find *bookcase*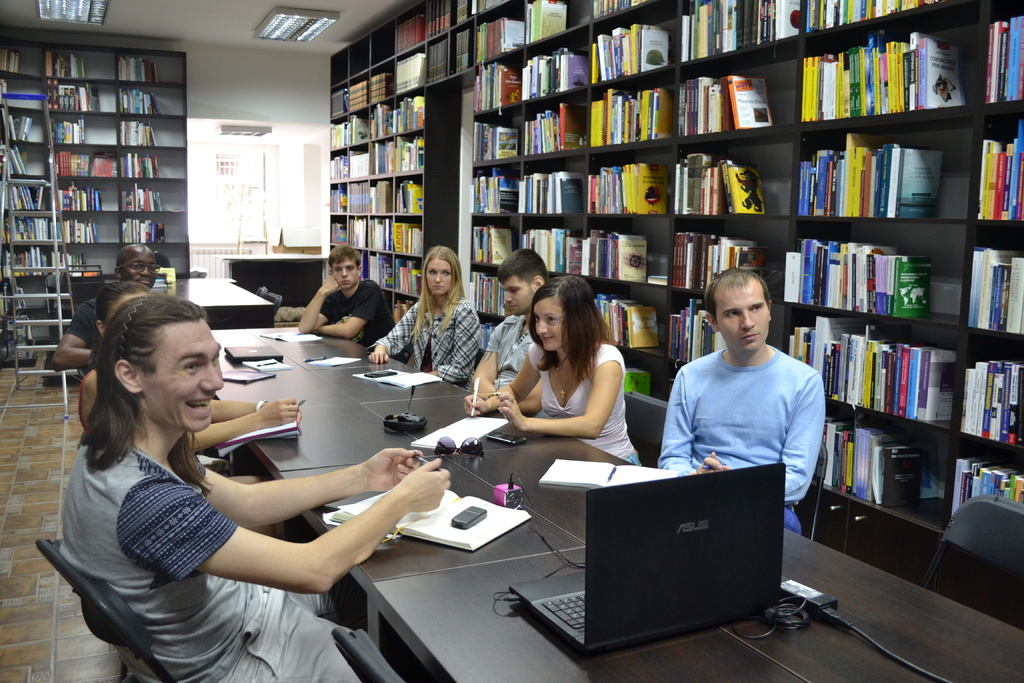
<region>328, 0, 1023, 632</region>
